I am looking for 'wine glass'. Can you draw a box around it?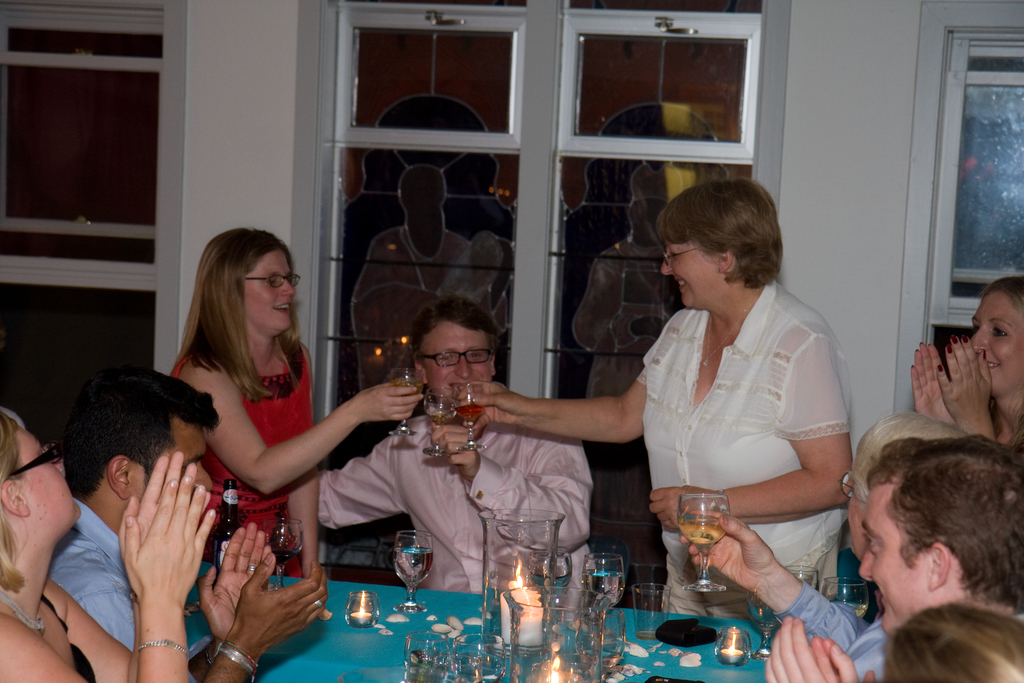
Sure, the bounding box is select_region(263, 518, 305, 591).
